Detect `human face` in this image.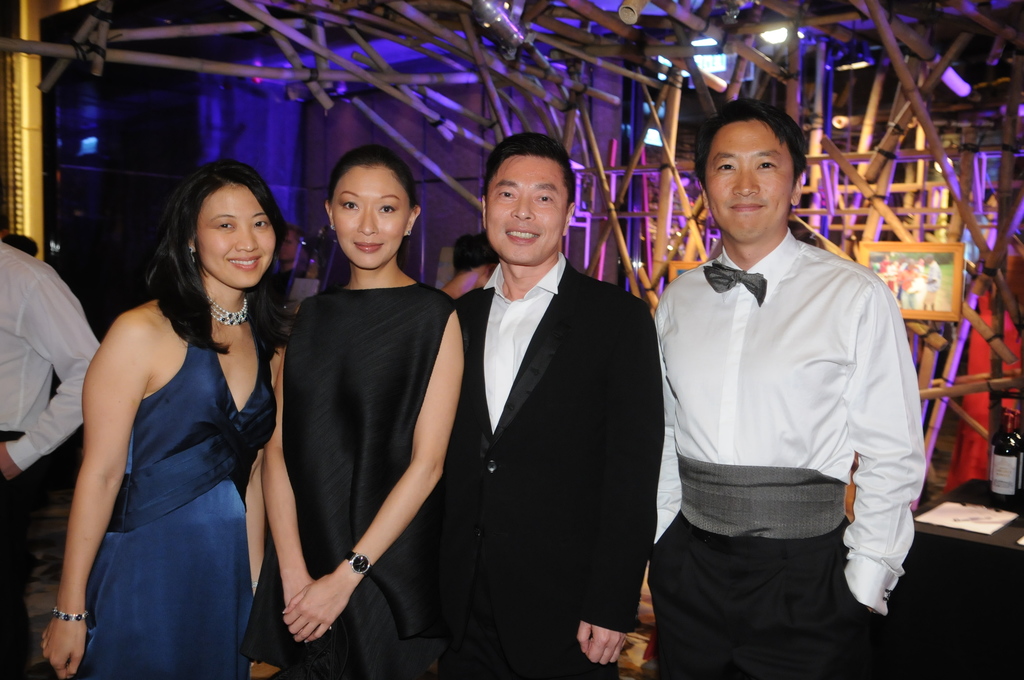
Detection: (left=197, top=181, right=276, bottom=287).
